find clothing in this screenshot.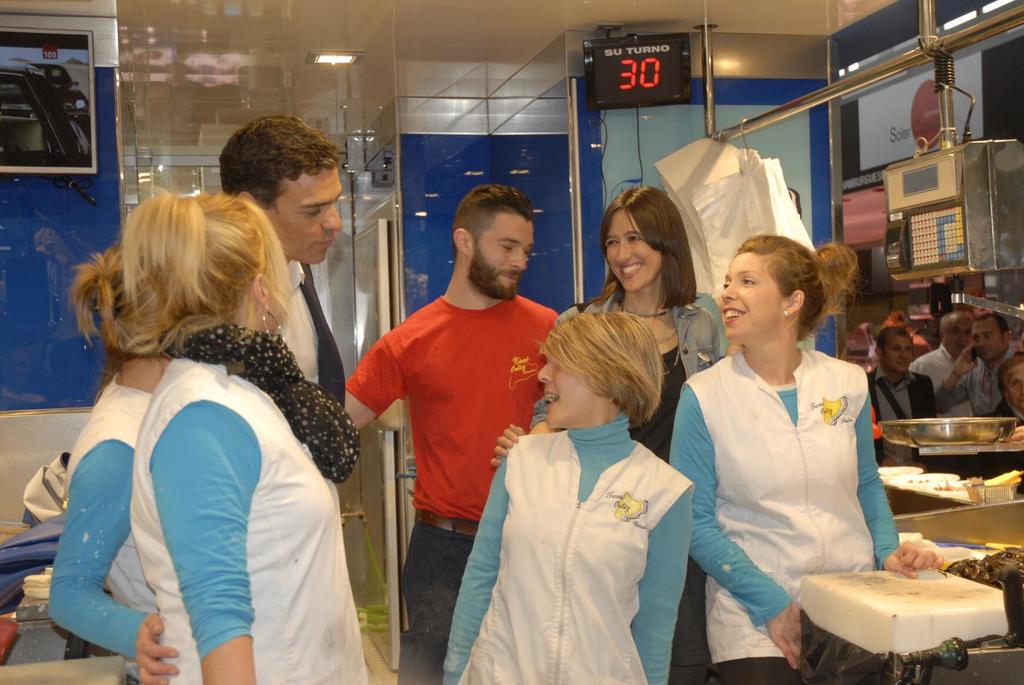
The bounding box for clothing is 278/263/350/405.
